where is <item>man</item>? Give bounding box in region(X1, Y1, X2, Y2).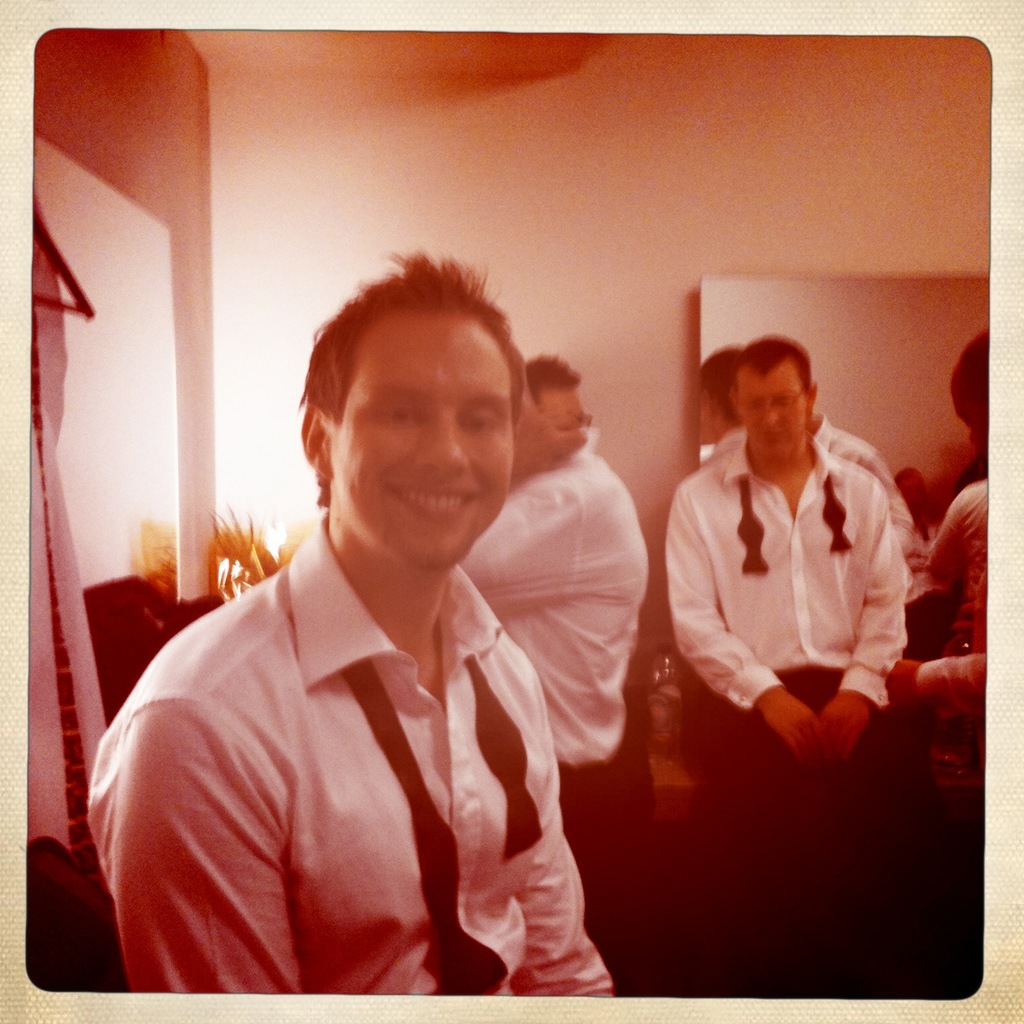
region(455, 349, 649, 953).
